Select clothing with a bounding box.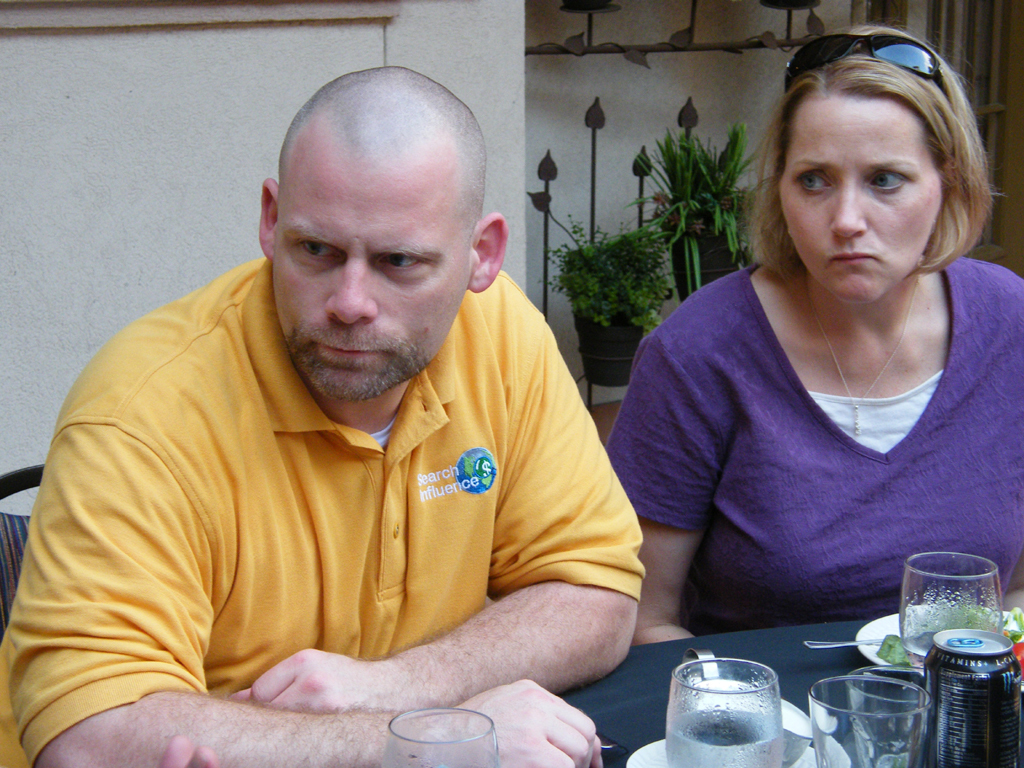
select_region(613, 226, 1017, 649).
